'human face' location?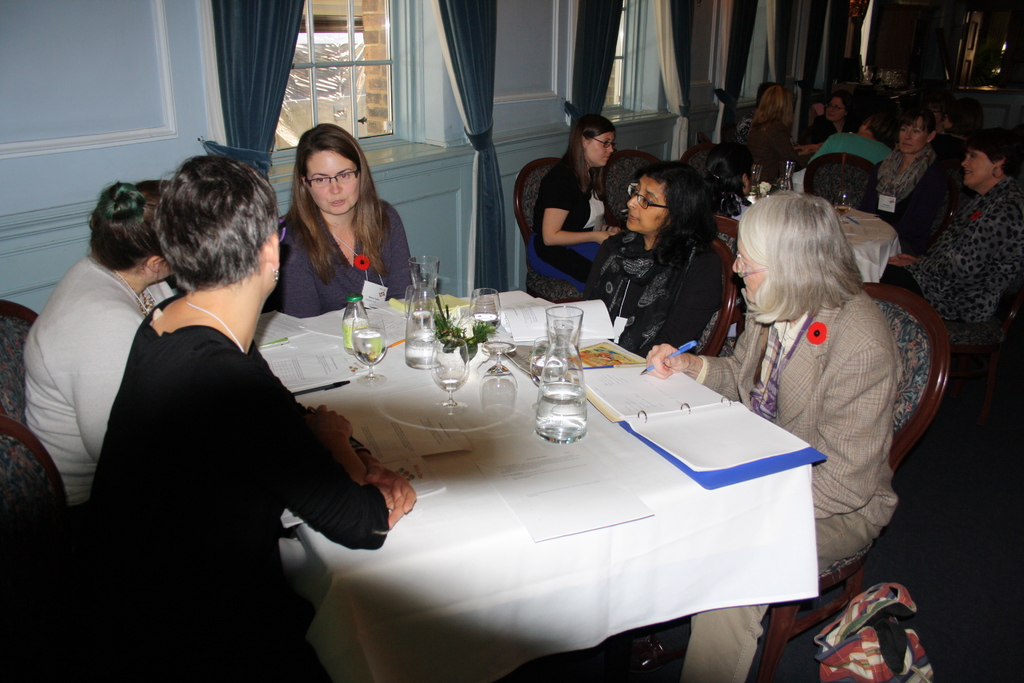
x1=304, y1=150, x2=360, y2=214
